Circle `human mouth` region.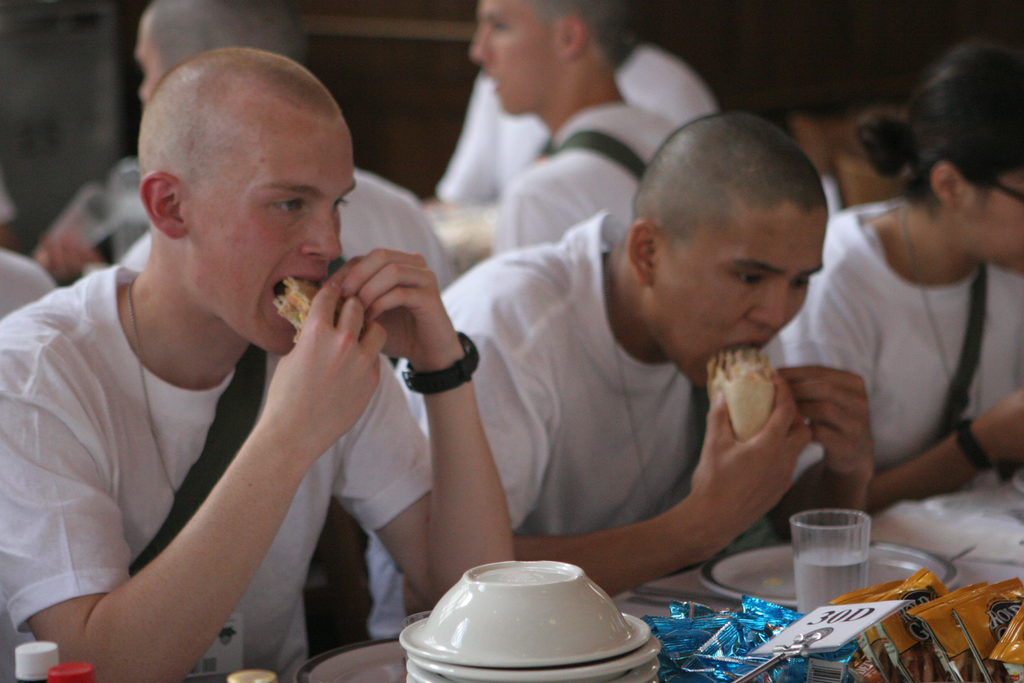
Region: 717:331:768:368.
